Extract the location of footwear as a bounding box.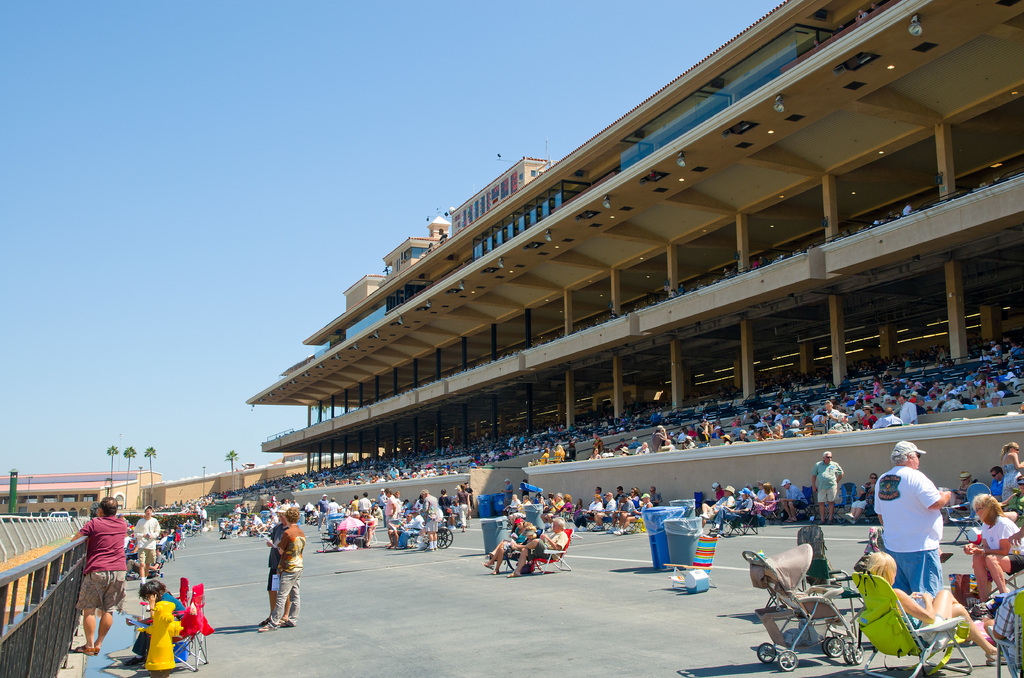
x1=708, y1=525, x2=721, y2=533.
